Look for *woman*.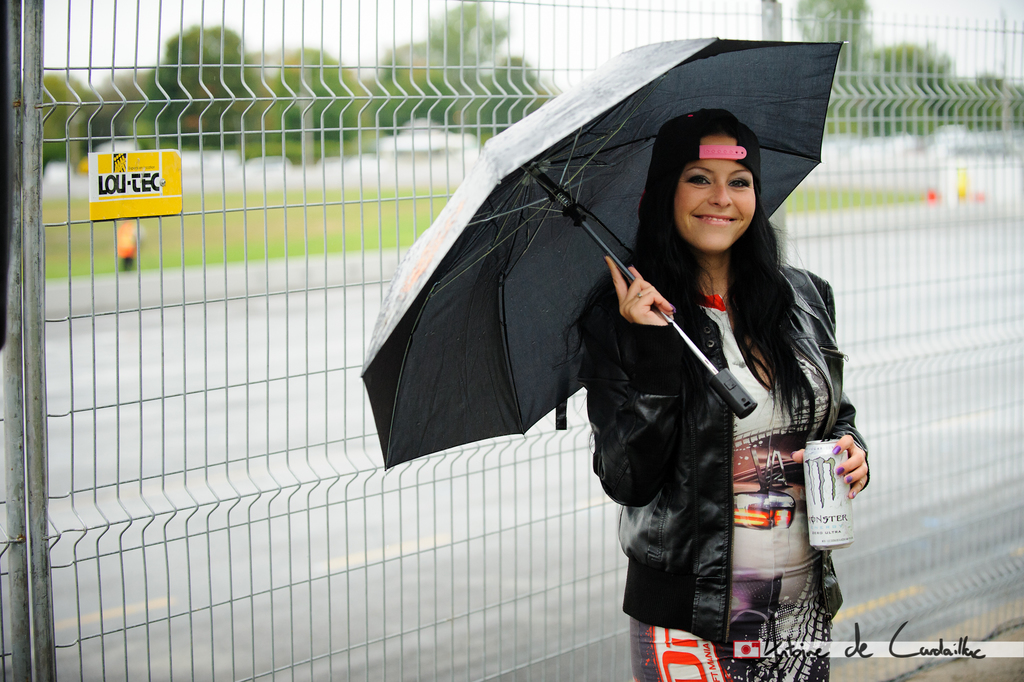
Found: BBox(569, 94, 874, 678).
